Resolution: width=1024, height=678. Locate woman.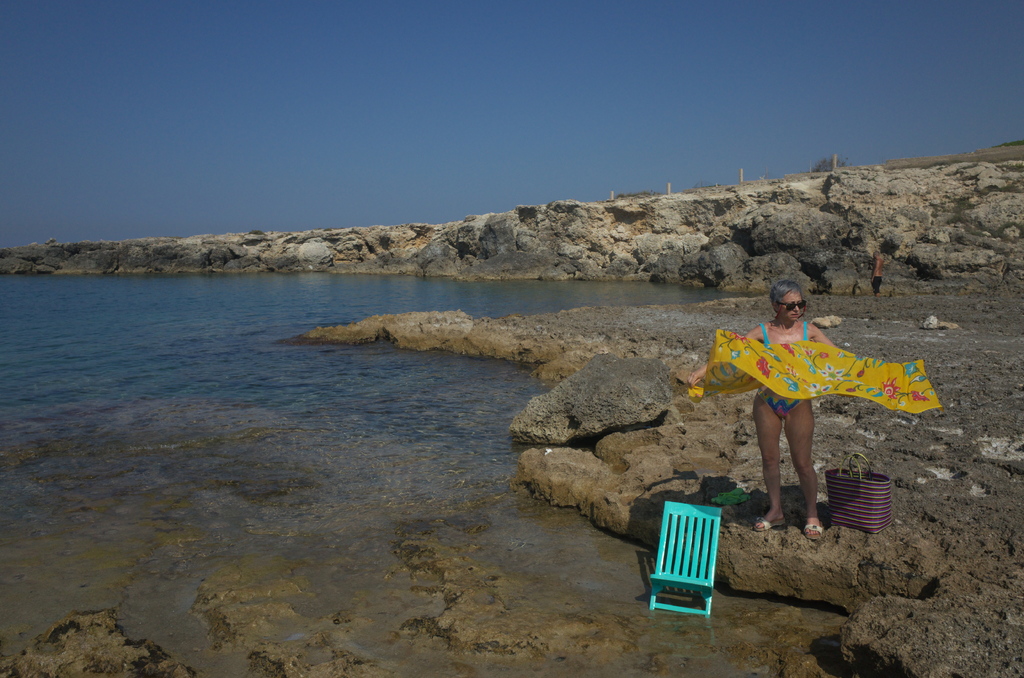
crop(718, 283, 885, 543).
